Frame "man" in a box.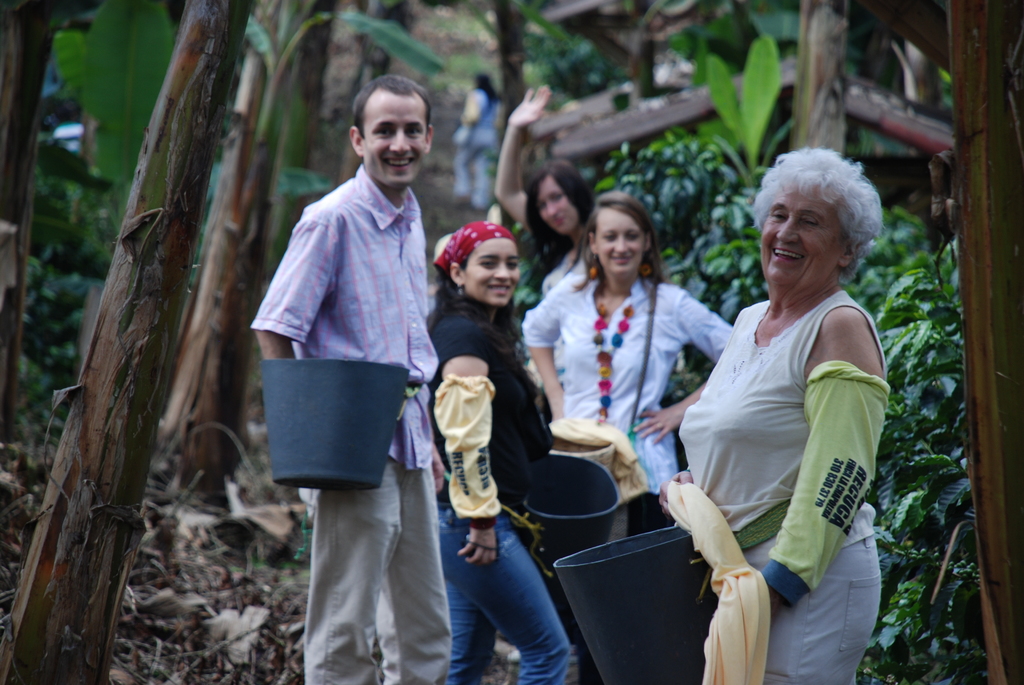
pyautogui.locateOnScreen(653, 124, 893, 684).
